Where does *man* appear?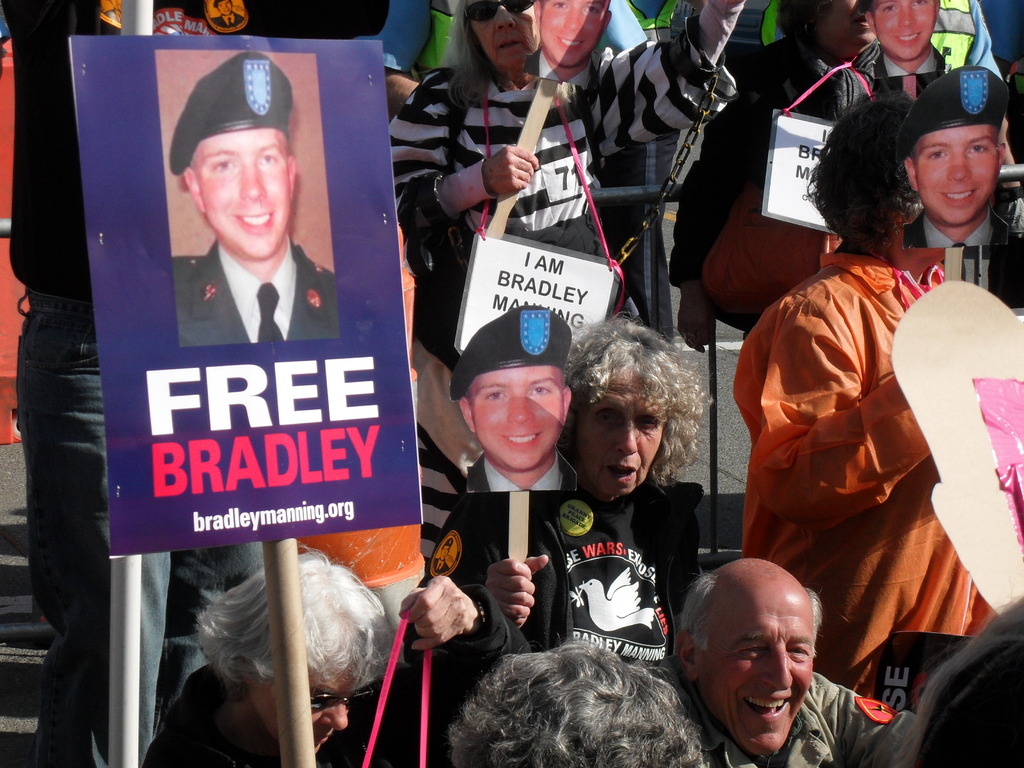
Appears at 529 0 616 93.
